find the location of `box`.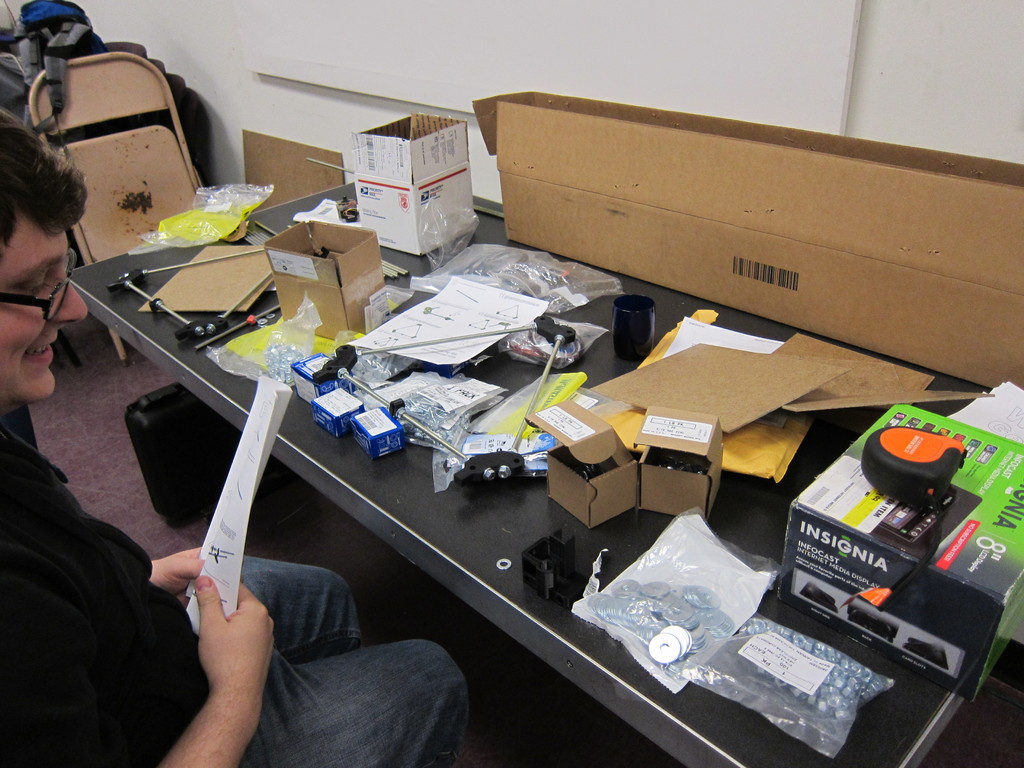
Location: rect(467, 89, 1023, 423).
